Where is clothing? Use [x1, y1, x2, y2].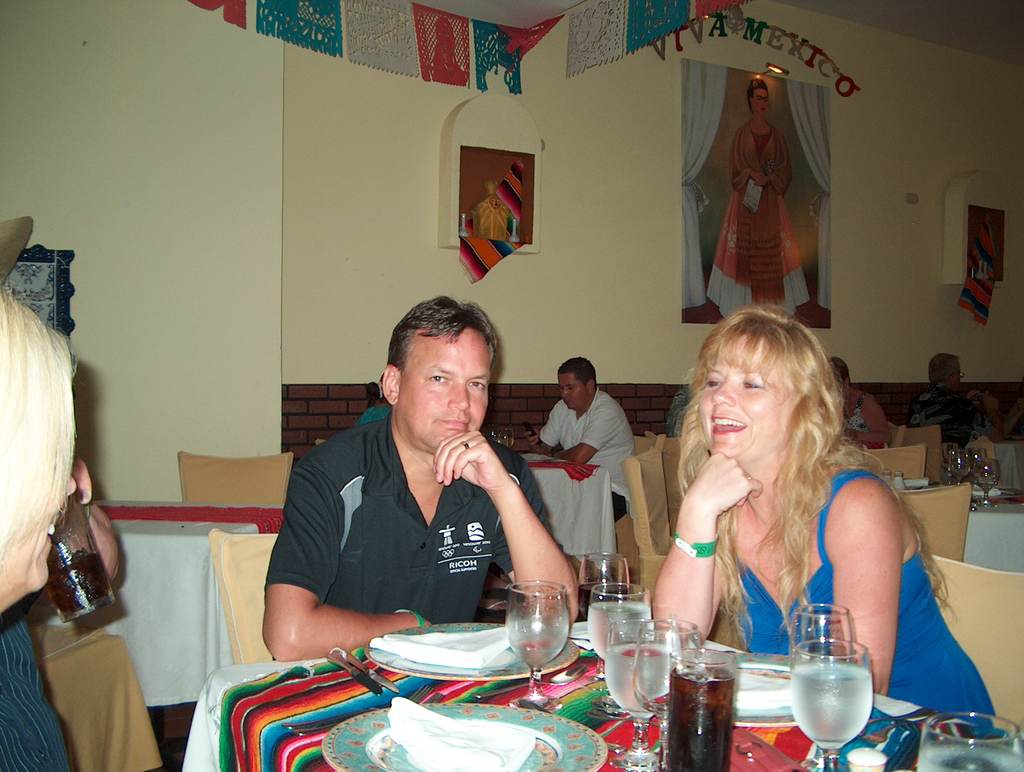
[706, 122, 811, 318].
